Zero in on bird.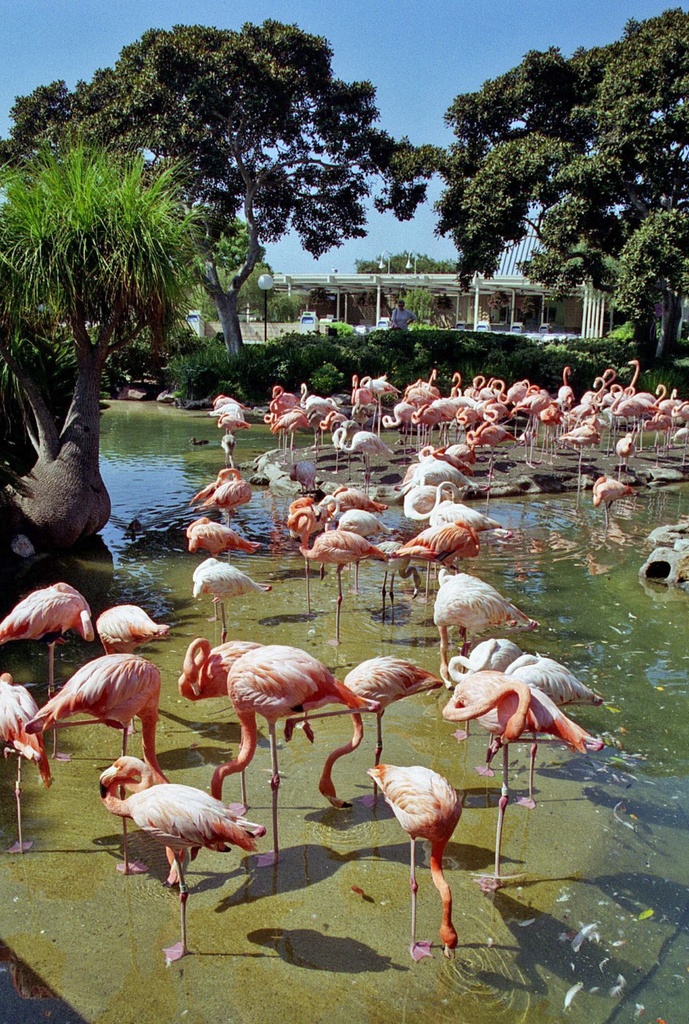
Zeroed in: 479:397:512:431.
